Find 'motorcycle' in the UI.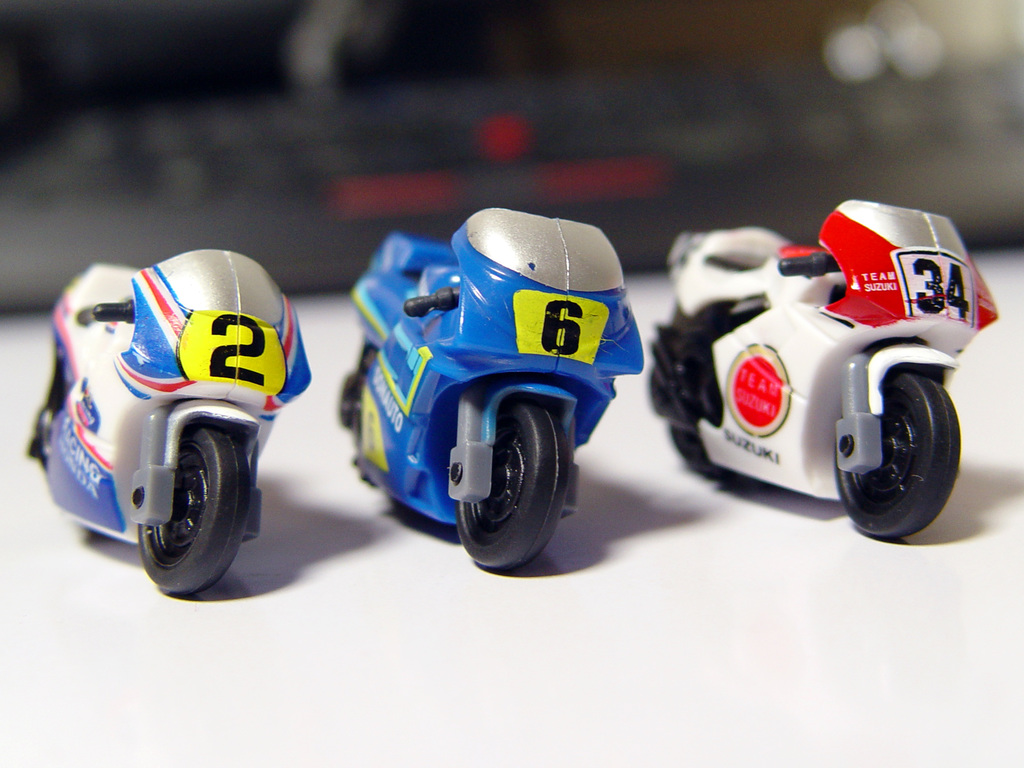
UI element at select_region(644, 201, 1009, 542).
